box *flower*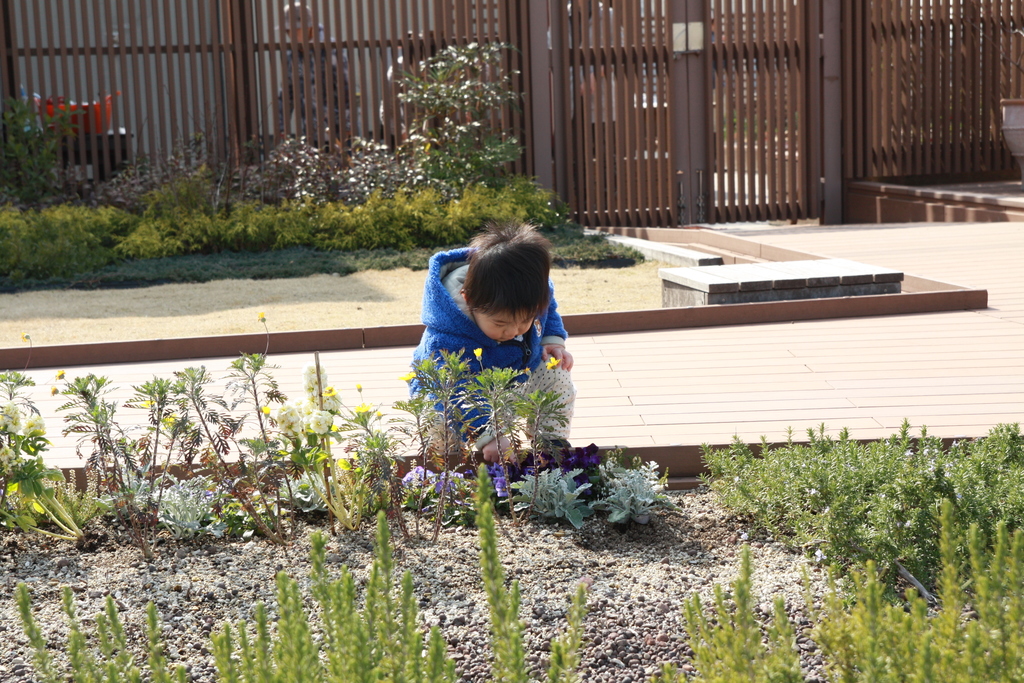
region(353, 403, 370, 415)
